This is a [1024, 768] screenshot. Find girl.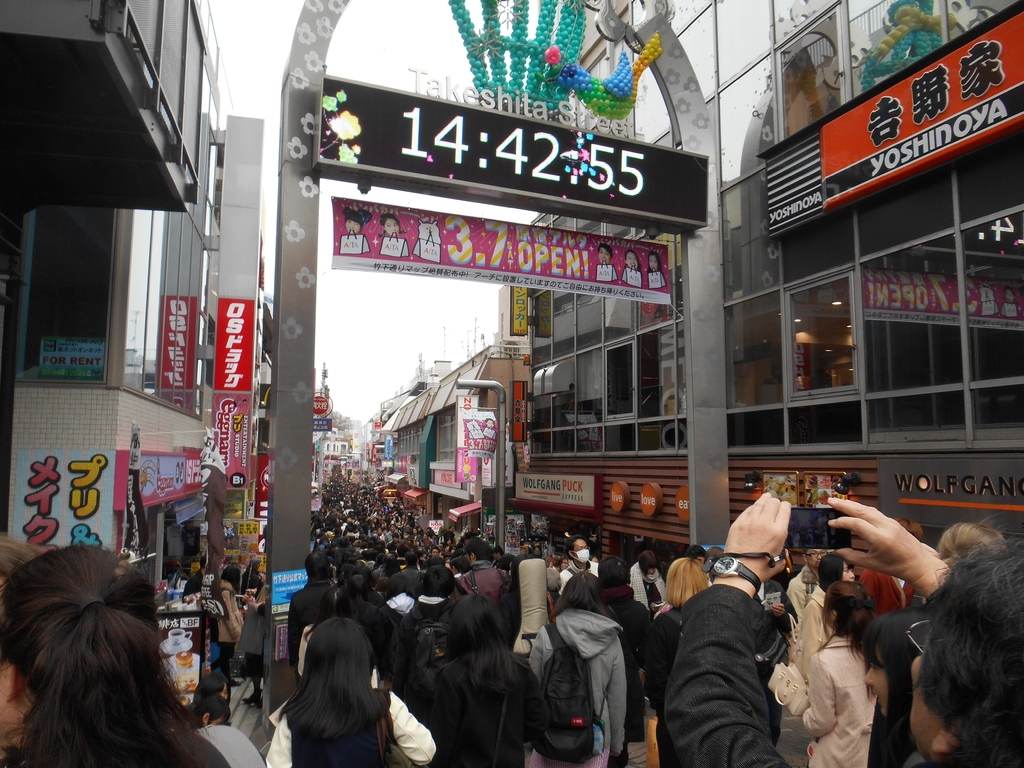
Bounding box: 0,545,264,767.
